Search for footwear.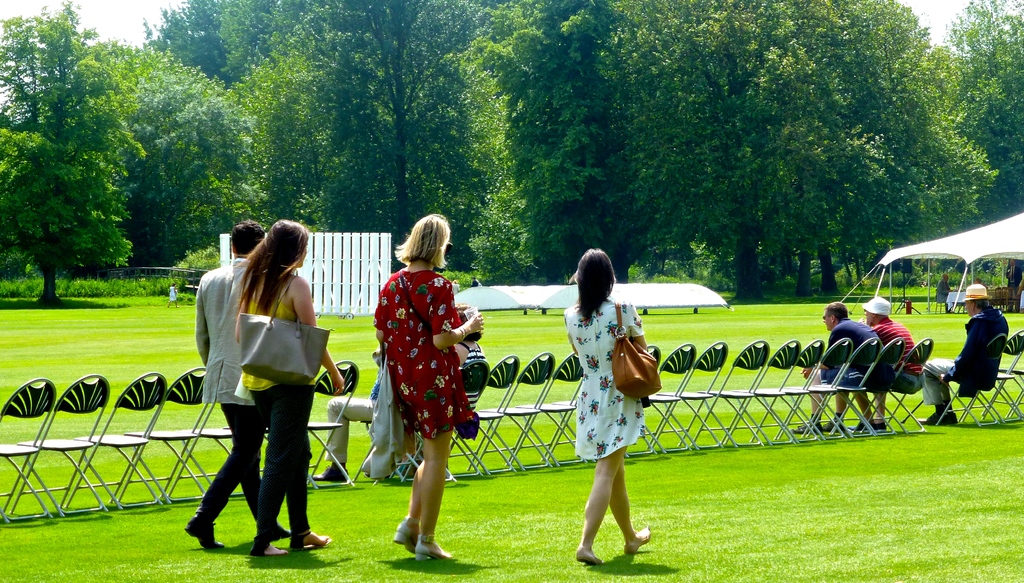
Found at 854, 418, 872, 432.
